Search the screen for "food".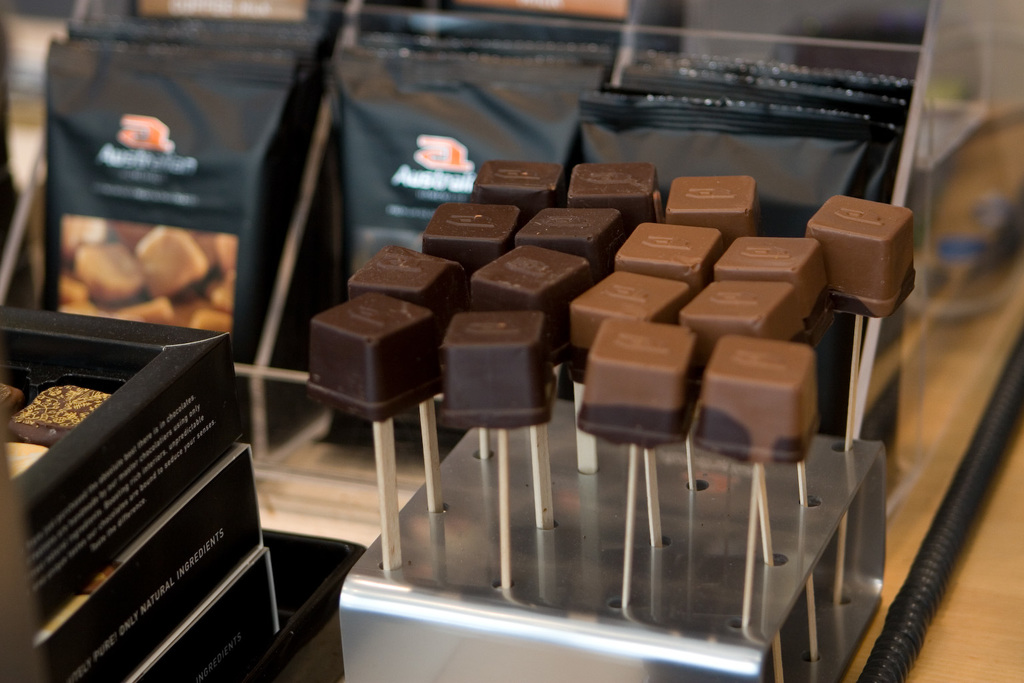
Found at [803,194,919,318].
